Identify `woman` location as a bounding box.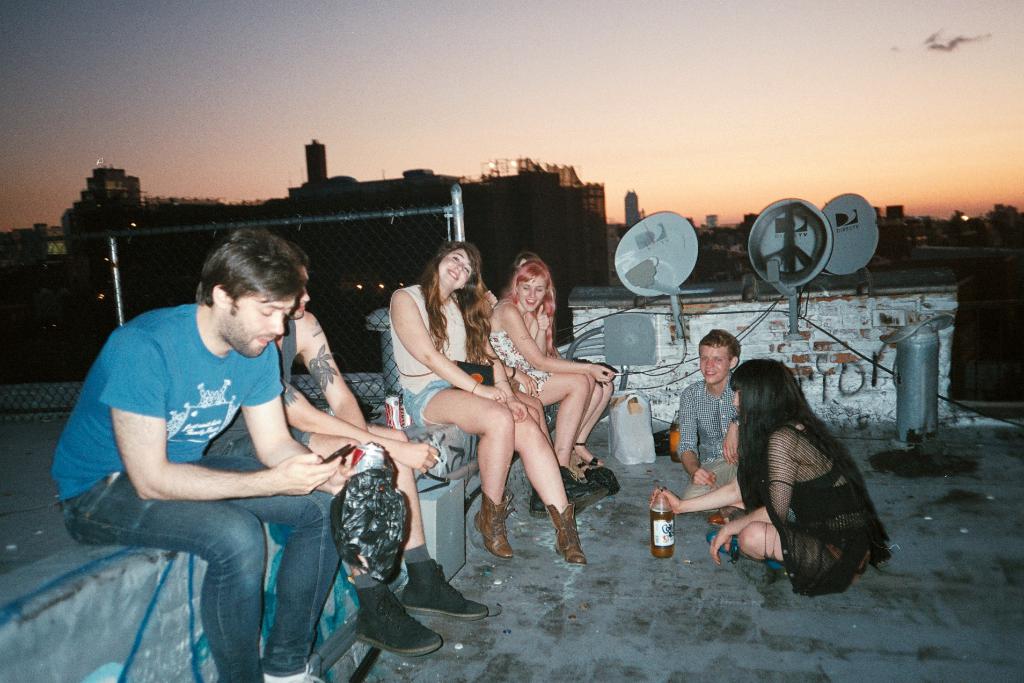
492:252:613:484.
